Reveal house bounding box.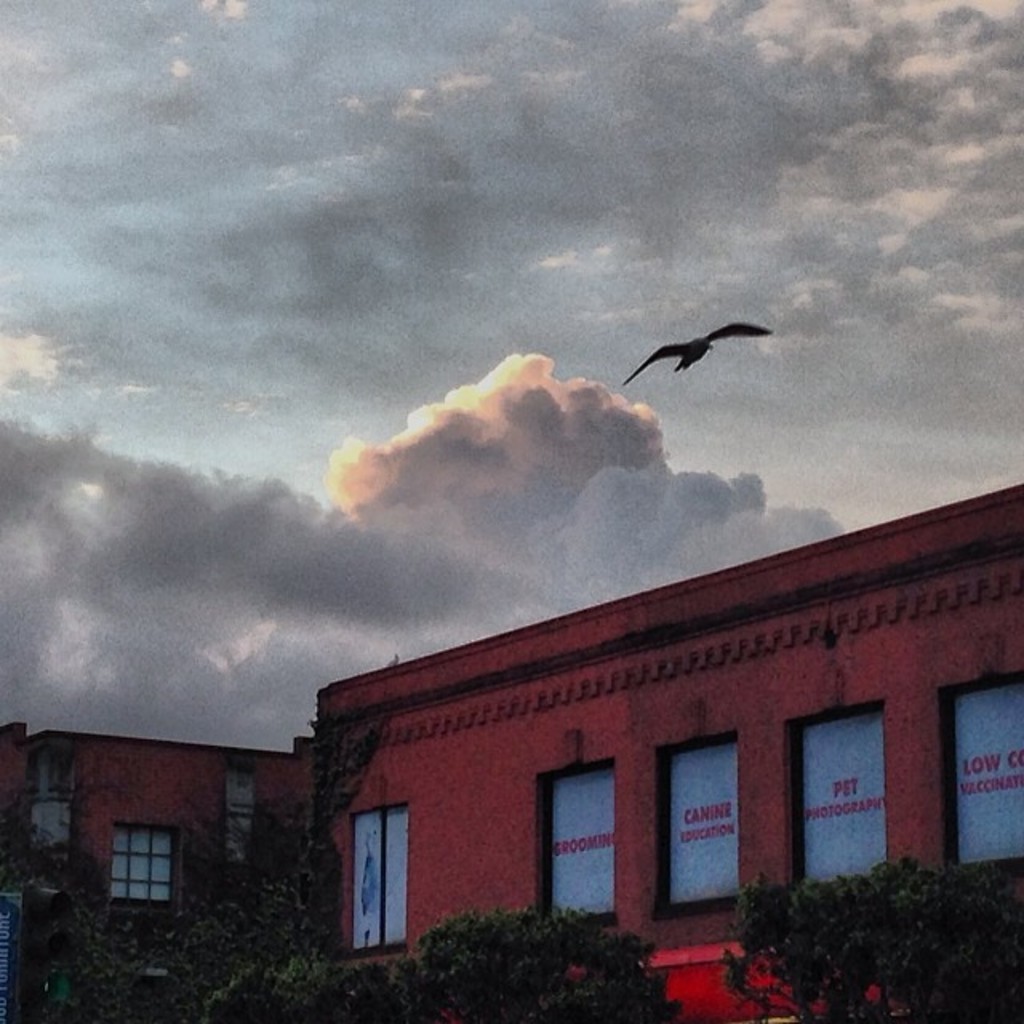
Revealed: rect(0, 714, 307, 915).
